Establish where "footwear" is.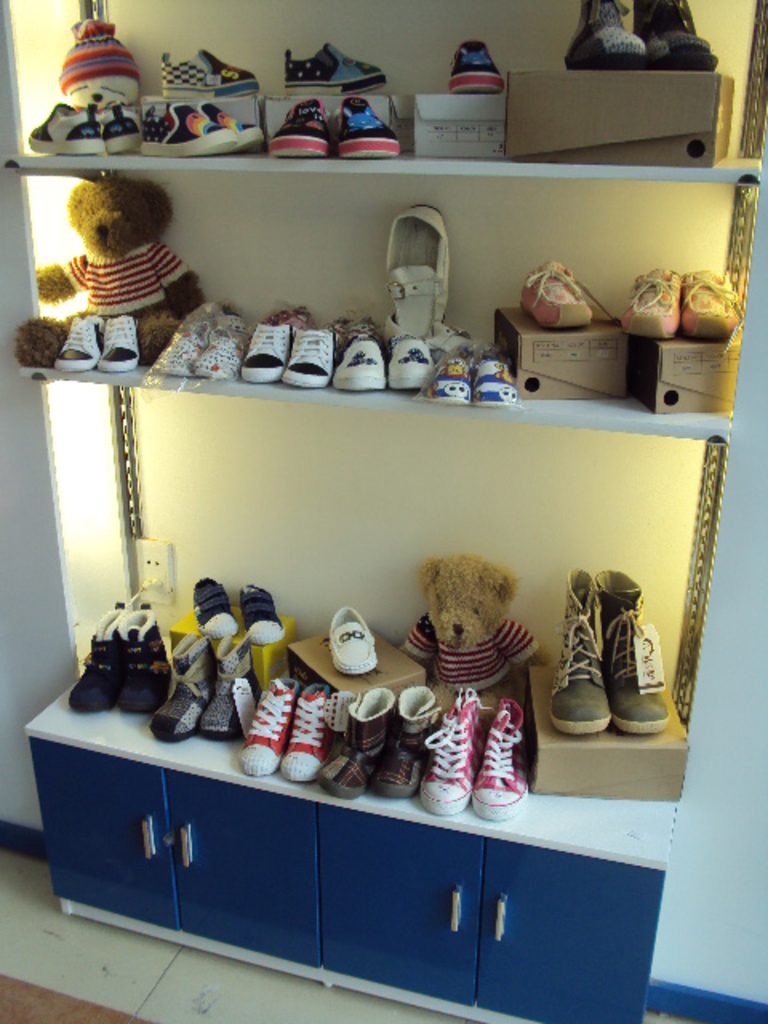
Established at BBox(282, 688, 326, 789).
